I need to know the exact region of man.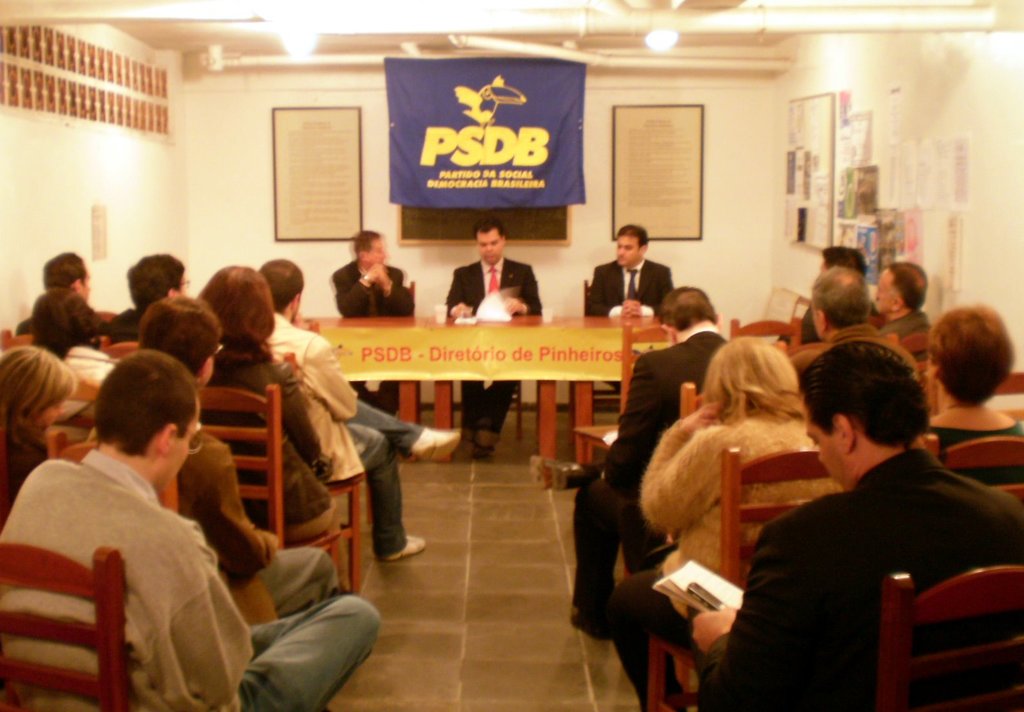
Region: select_region(780, 265, 917, 368).
